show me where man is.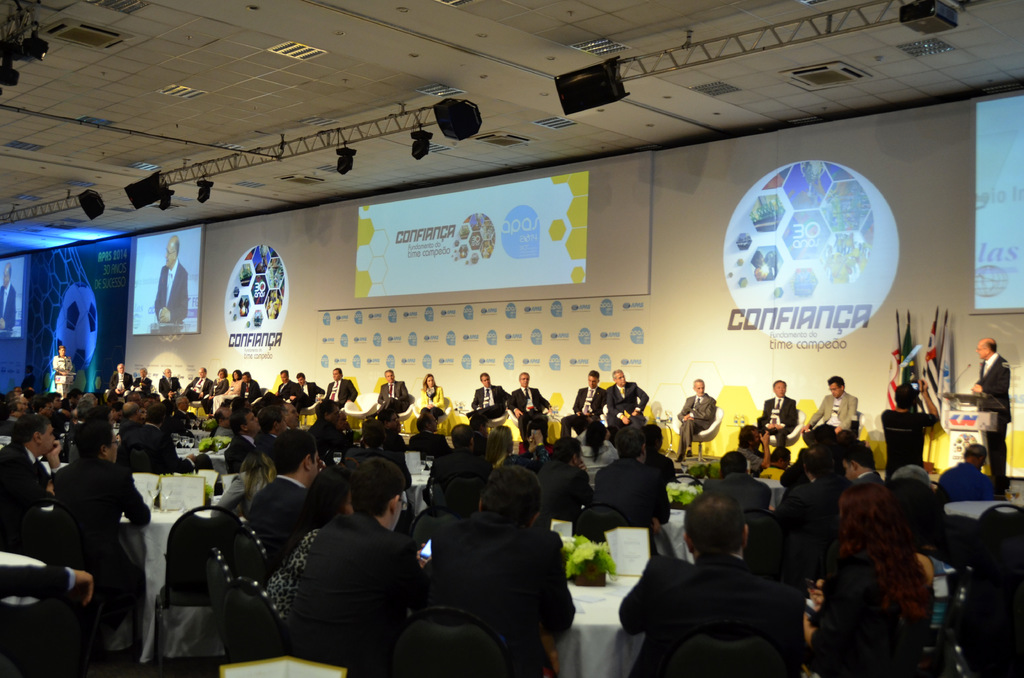
man is at <bbox>416, 455, 477, 542</bbox>.
